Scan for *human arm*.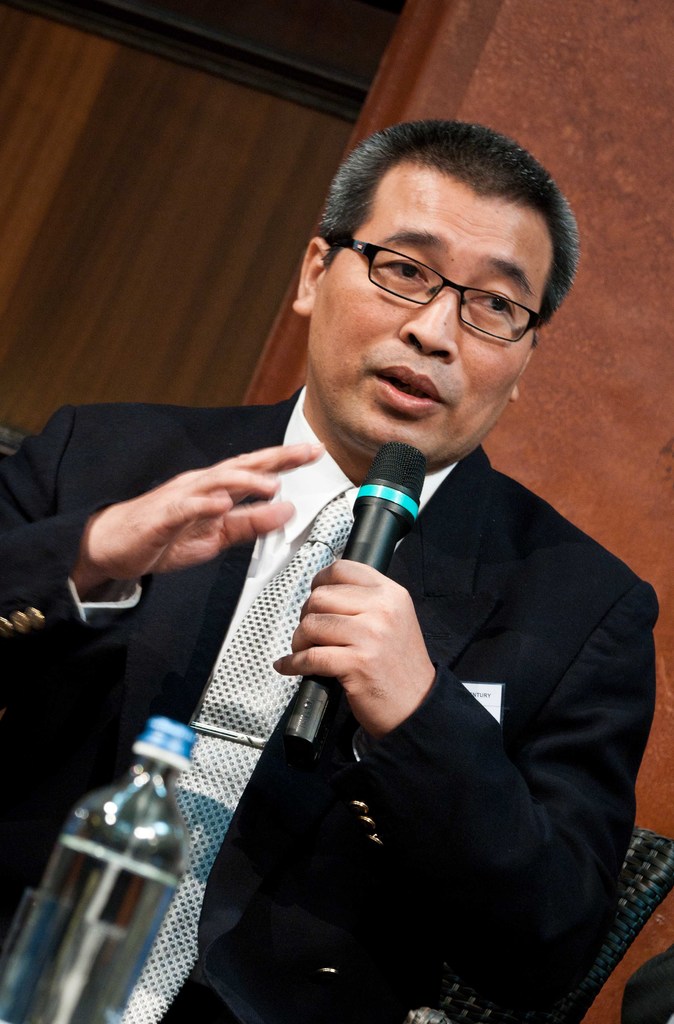
Scan result: <region>42, 431, 334, 637</region>.
